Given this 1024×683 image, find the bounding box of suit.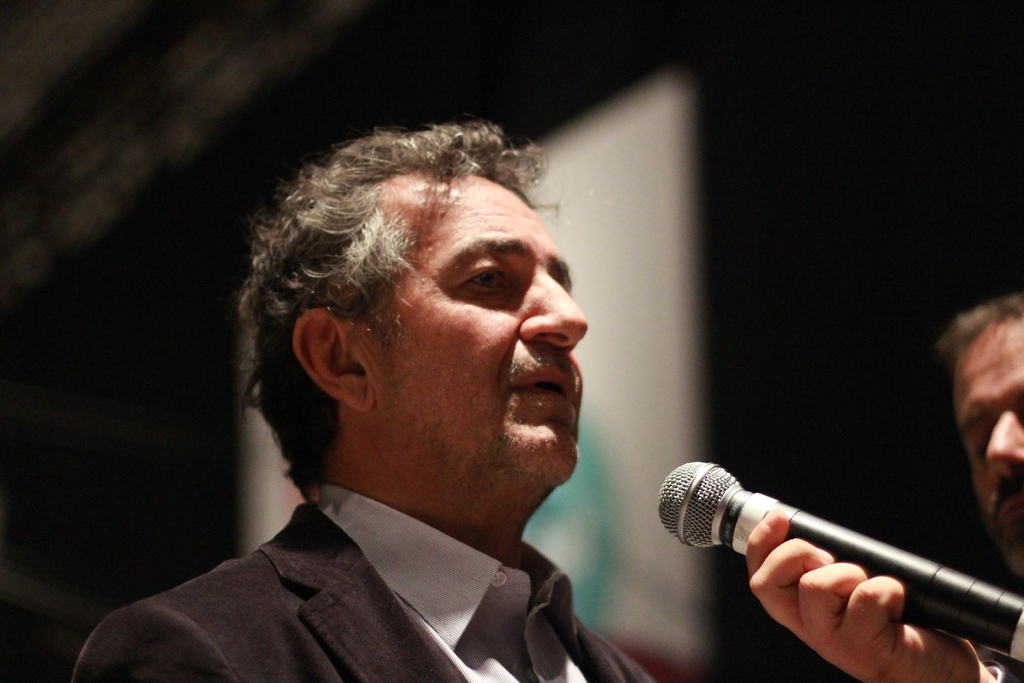
[48,454,735,682].
